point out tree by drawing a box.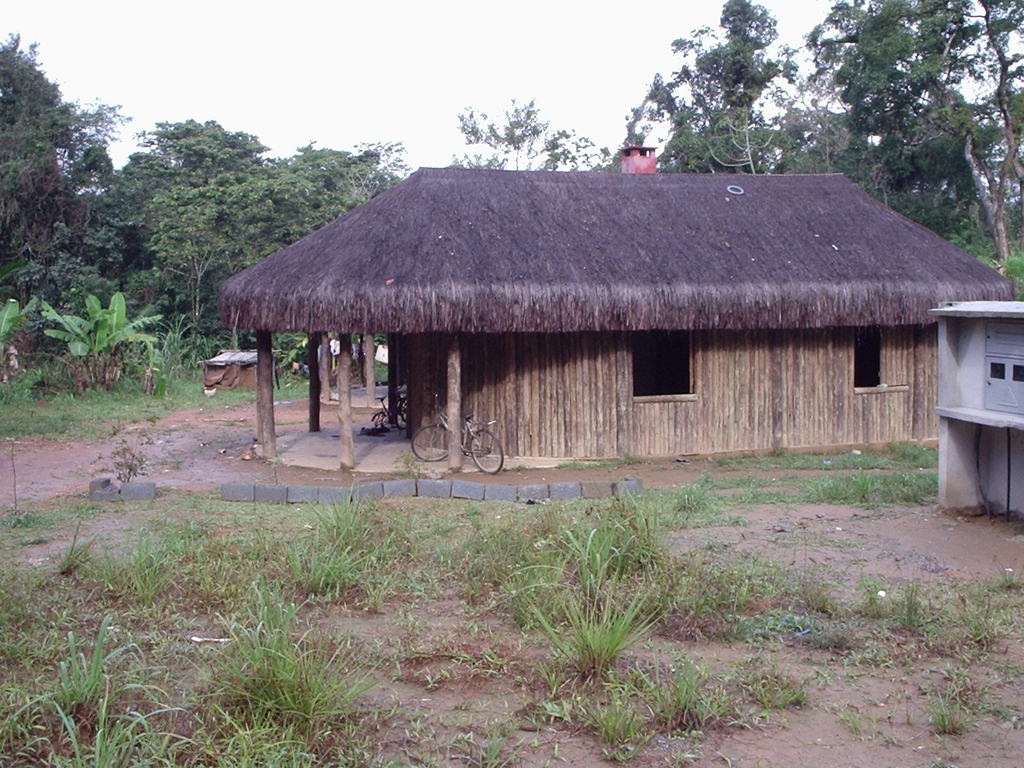
bbox=[447, 93, 619, 173].
